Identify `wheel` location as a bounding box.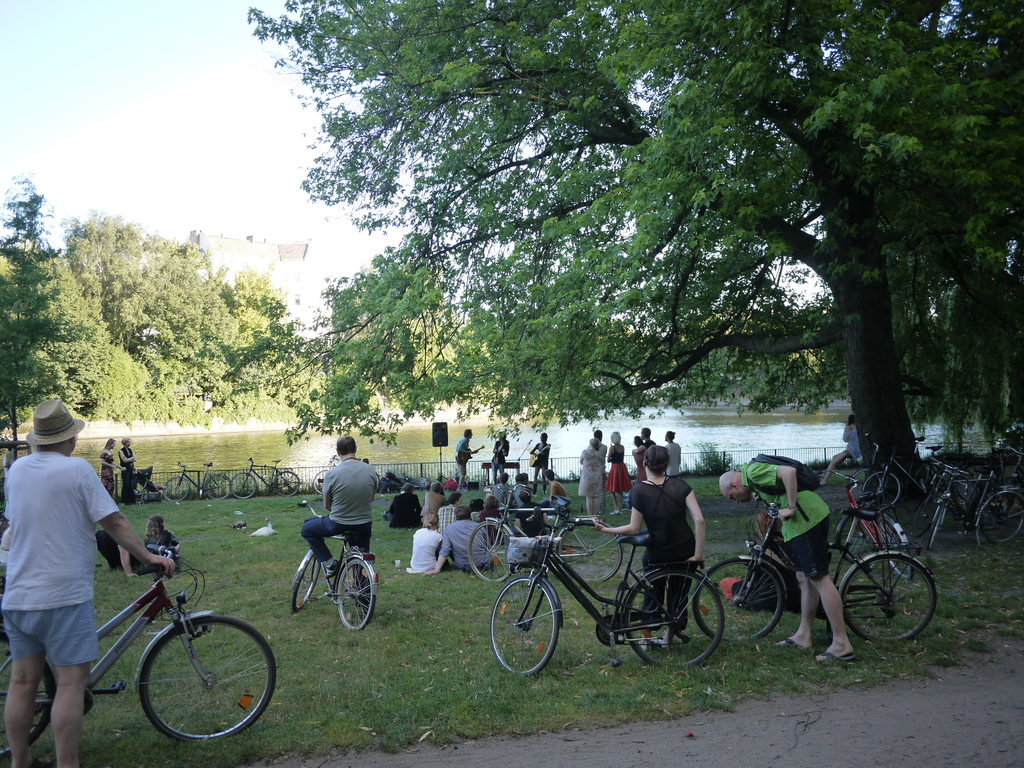
[690, 559, 790, 642].
